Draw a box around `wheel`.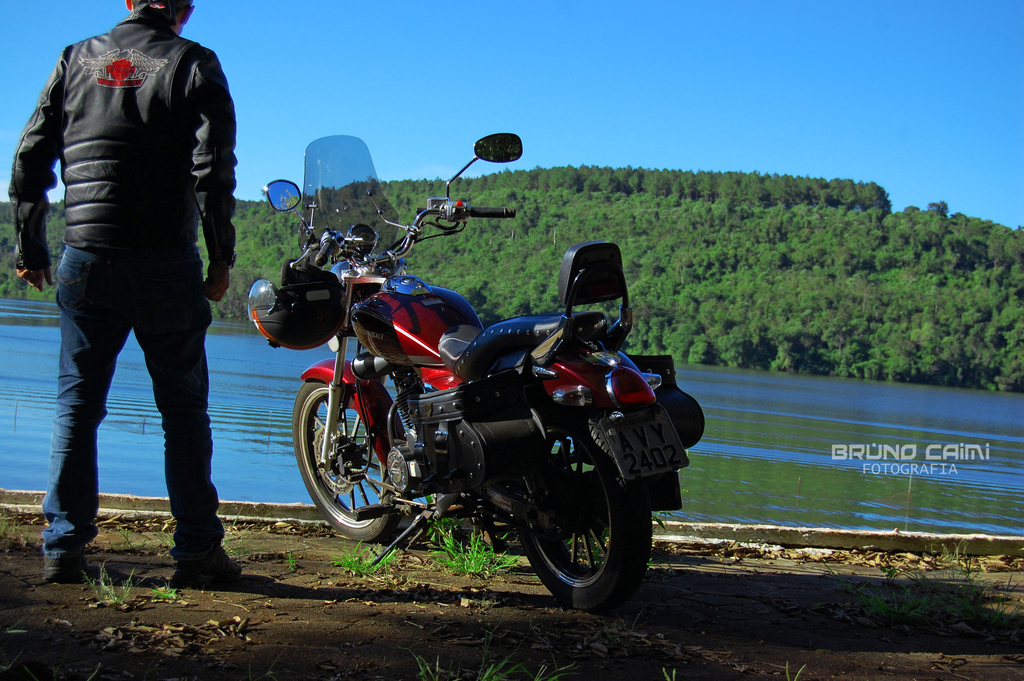
[304, 384, 405, 545].
